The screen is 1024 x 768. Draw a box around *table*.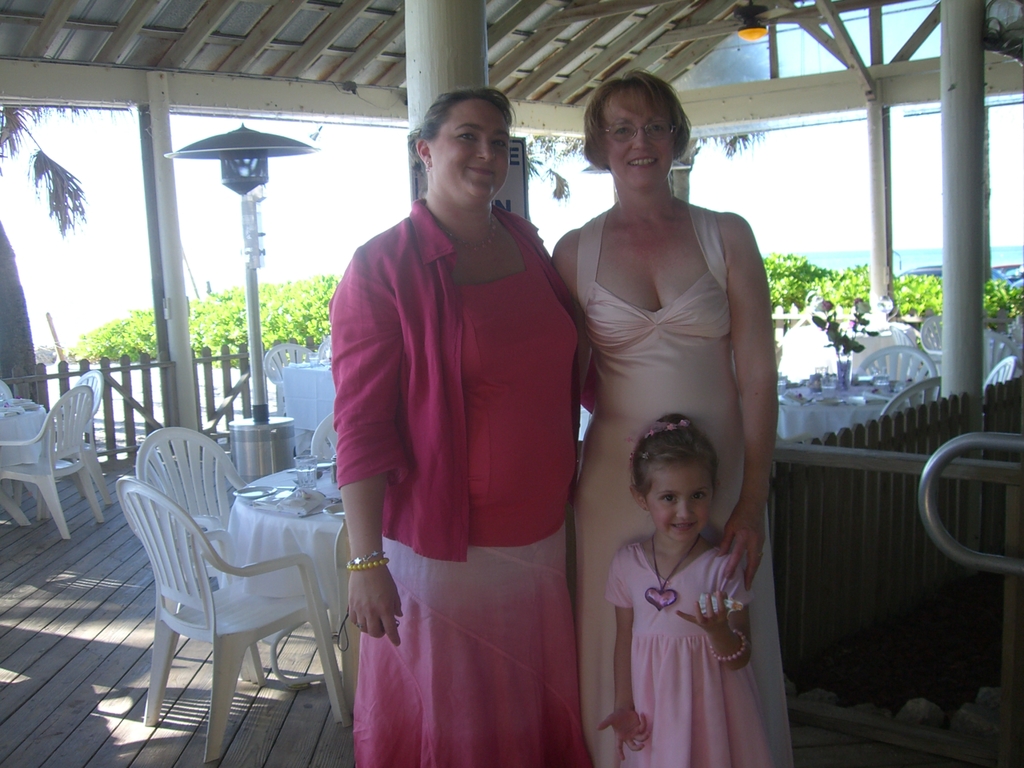
left=214, top=455, right=350, bottom=683.
